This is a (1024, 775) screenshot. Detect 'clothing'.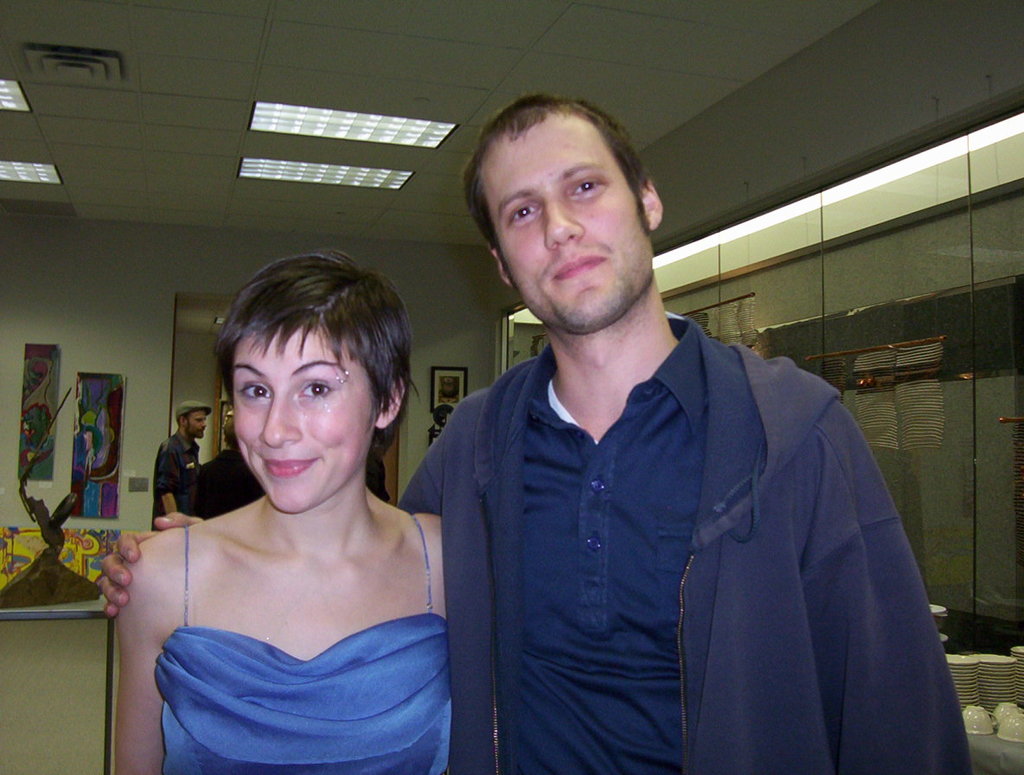
pyautogui.locateOnScreen(156, 524, 454, 774).
